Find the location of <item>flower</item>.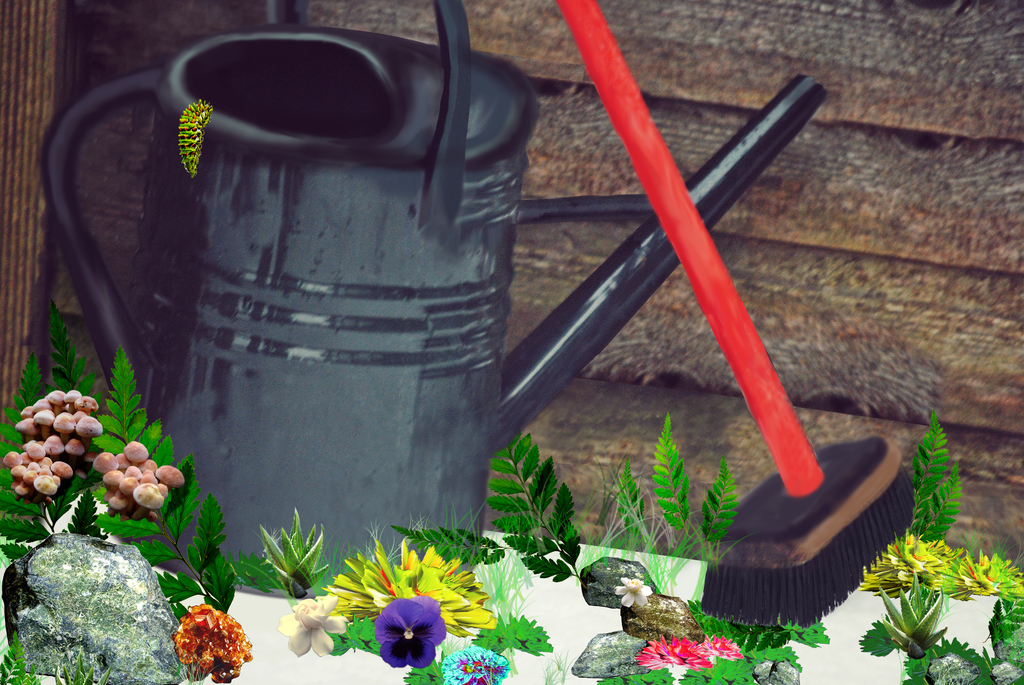
Location: l=632, t=632, r=714, b=671.
